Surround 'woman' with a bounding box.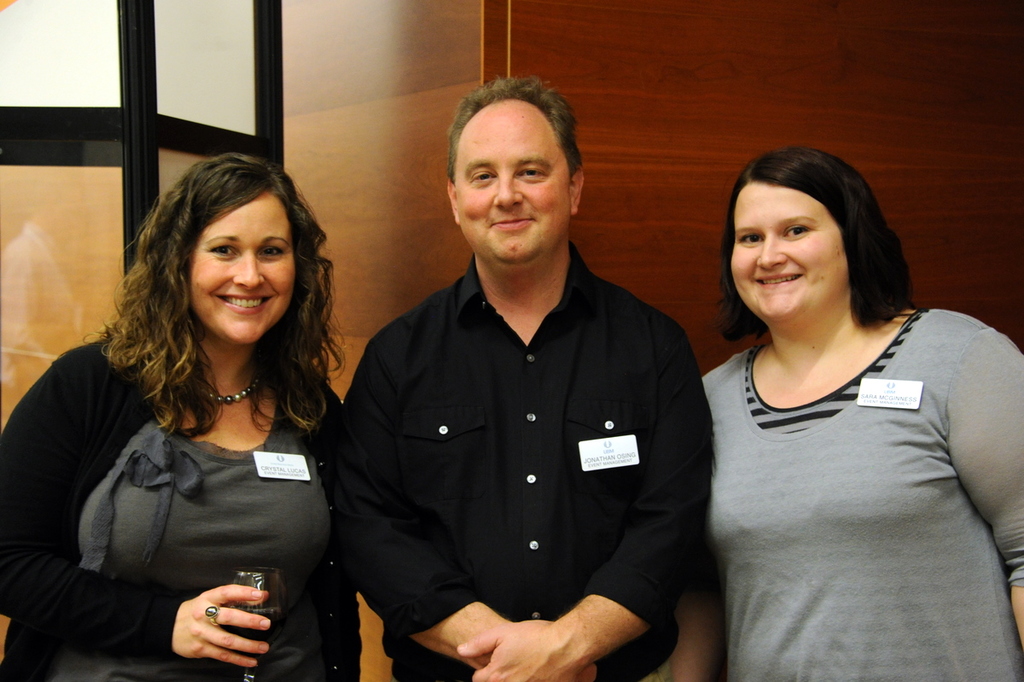
[x1=683, y1=143, x2=1023, y2=681].
